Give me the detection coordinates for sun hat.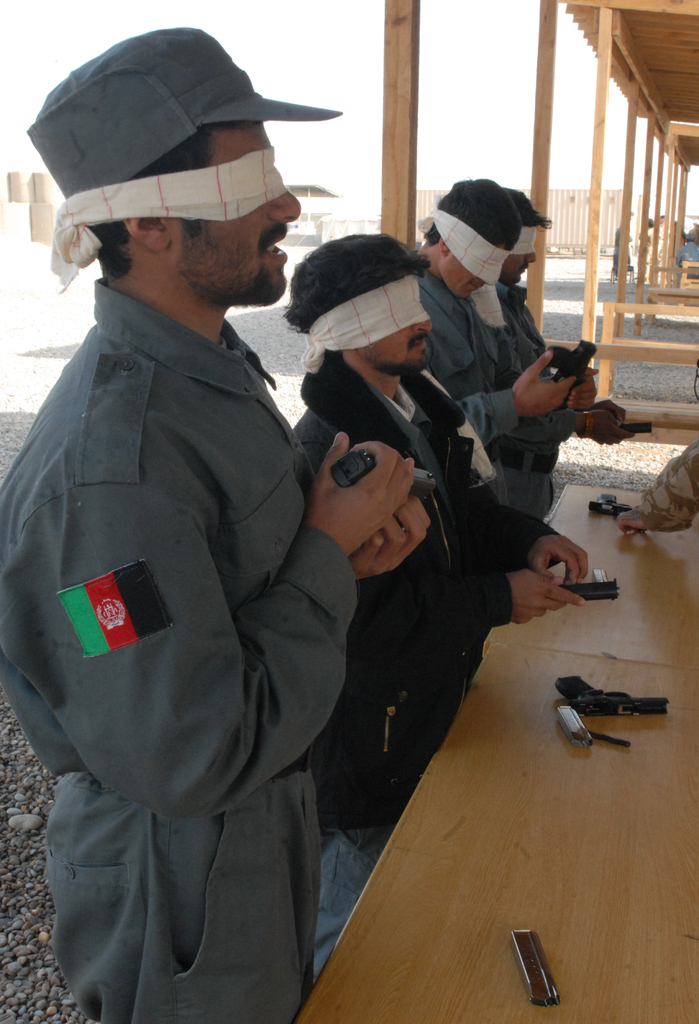
<bbox>18, 20, 345, 205</bbox>.
